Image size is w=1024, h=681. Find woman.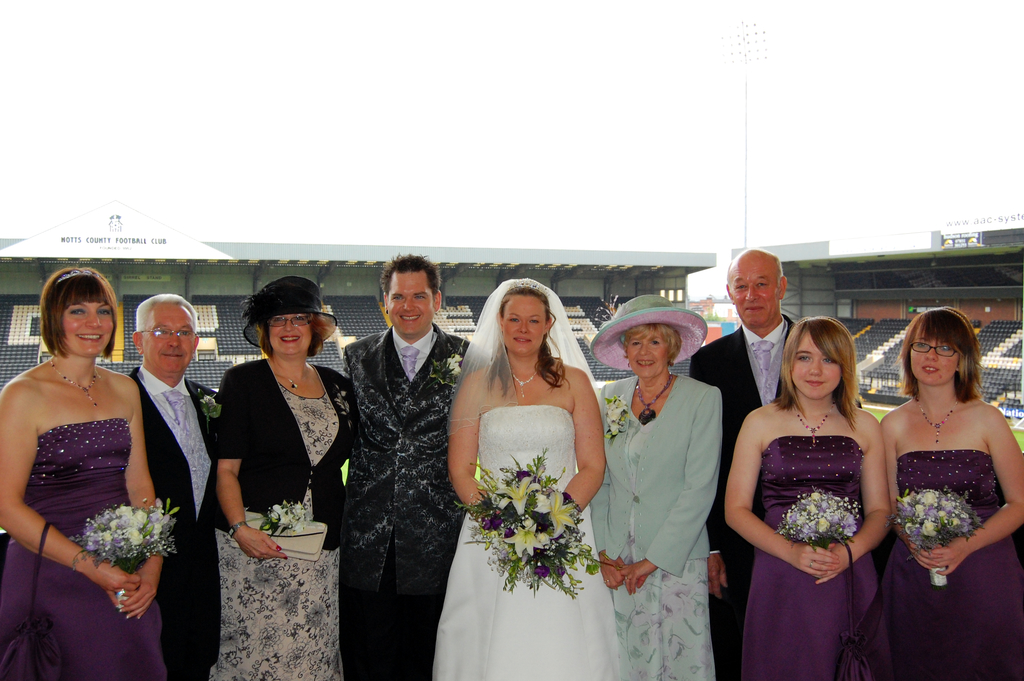
(x1=720, y1=316, x2=893, y2=680).
